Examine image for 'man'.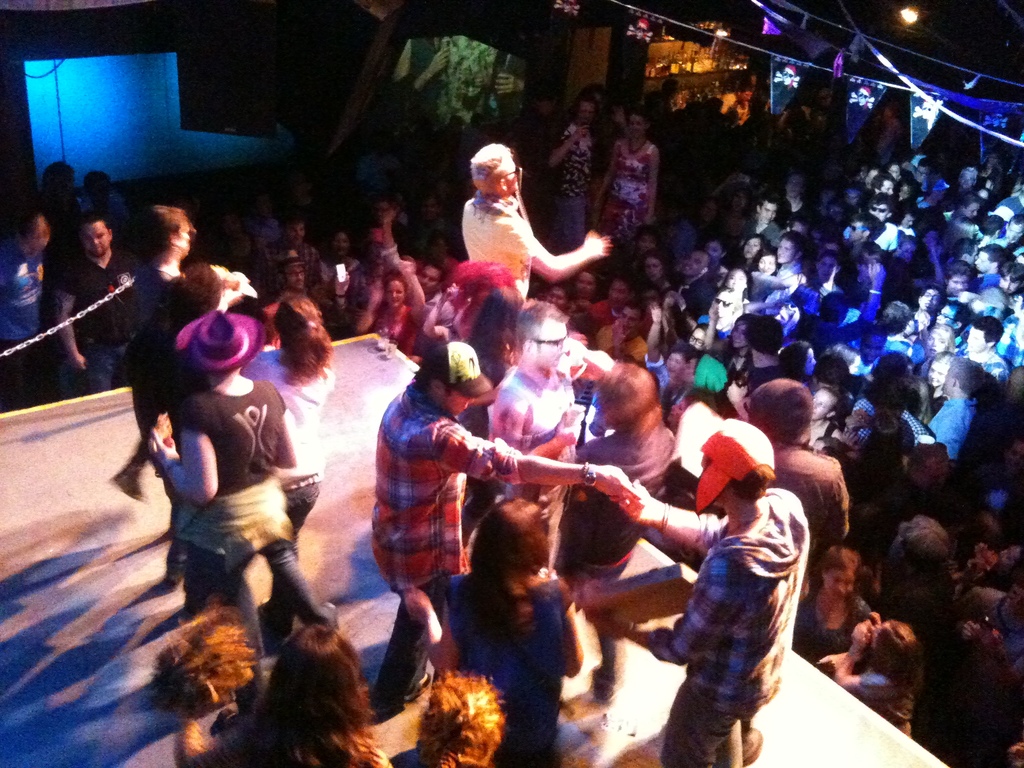
Examination result: [740, 195, 787, 248].
